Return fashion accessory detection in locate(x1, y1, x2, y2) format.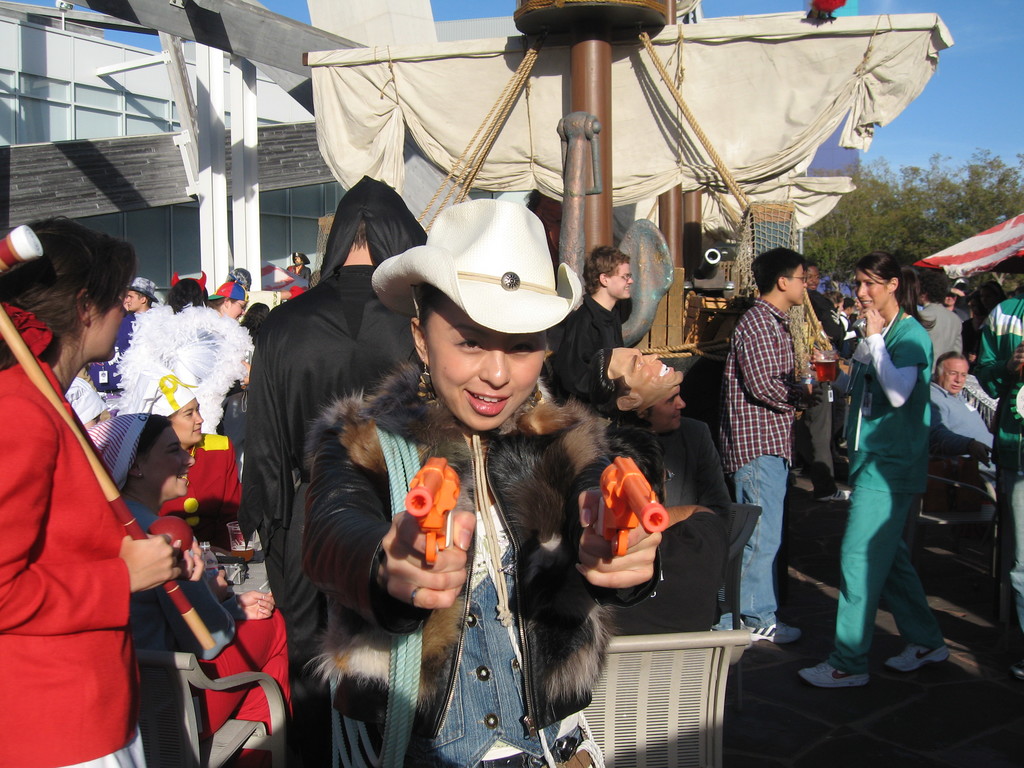
locate(794, 662, 868, 692).
